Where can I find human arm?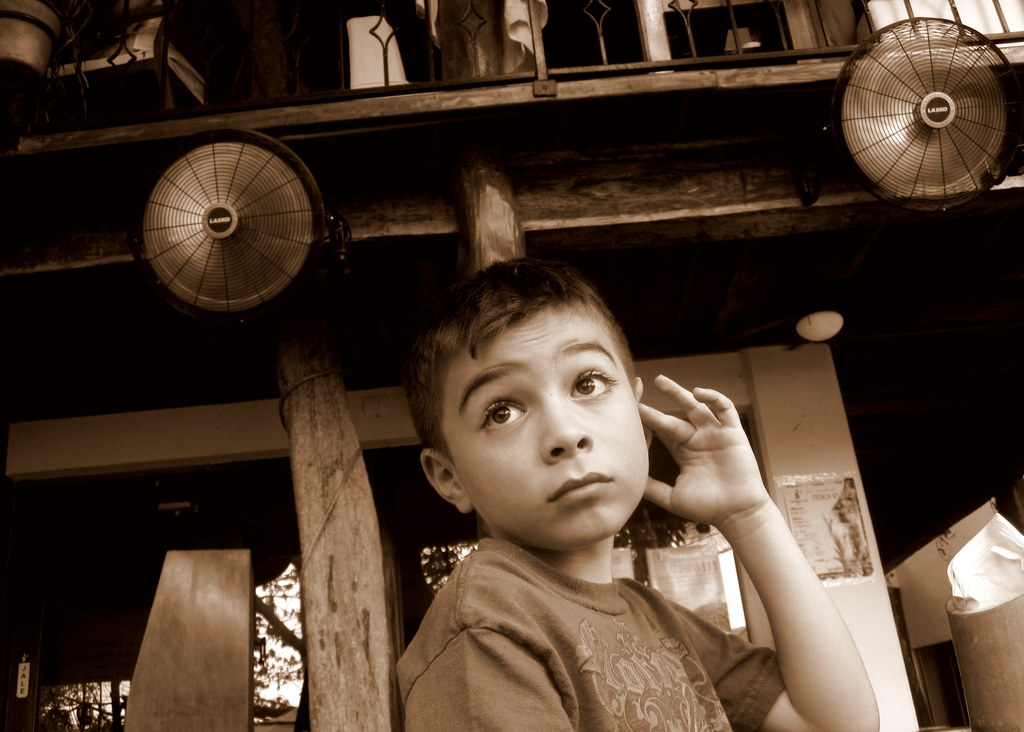
You can find it at [647,379,867,722].
